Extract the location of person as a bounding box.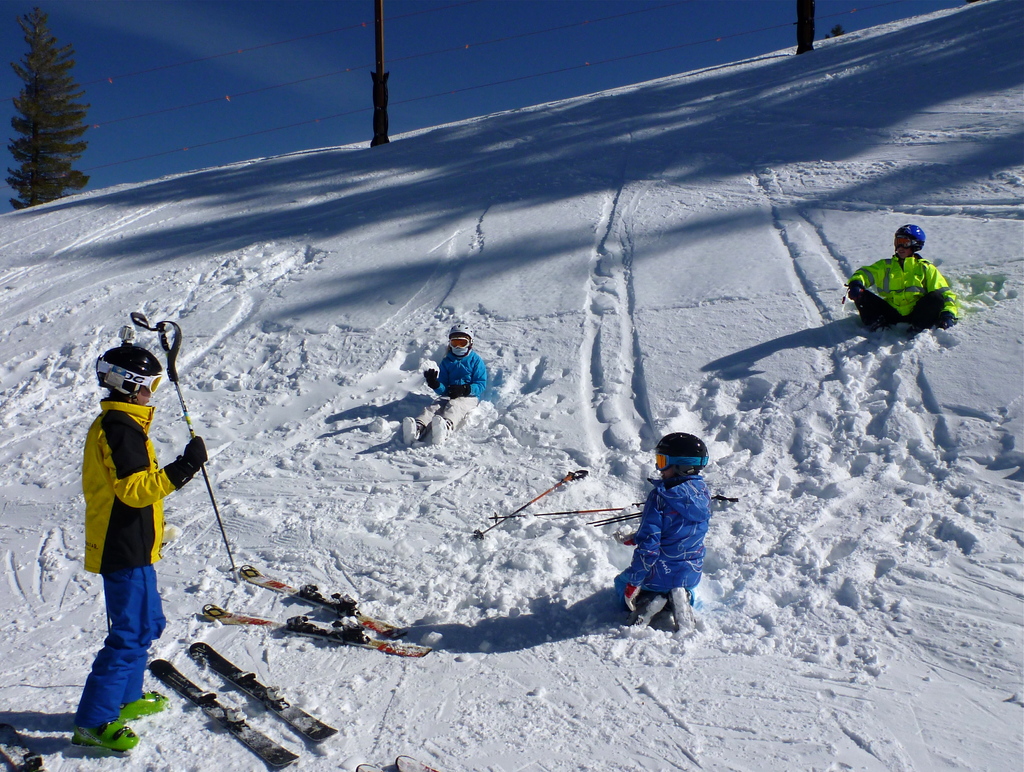
pyautogui.locateOnScreen(401, 318, 486, 447).
